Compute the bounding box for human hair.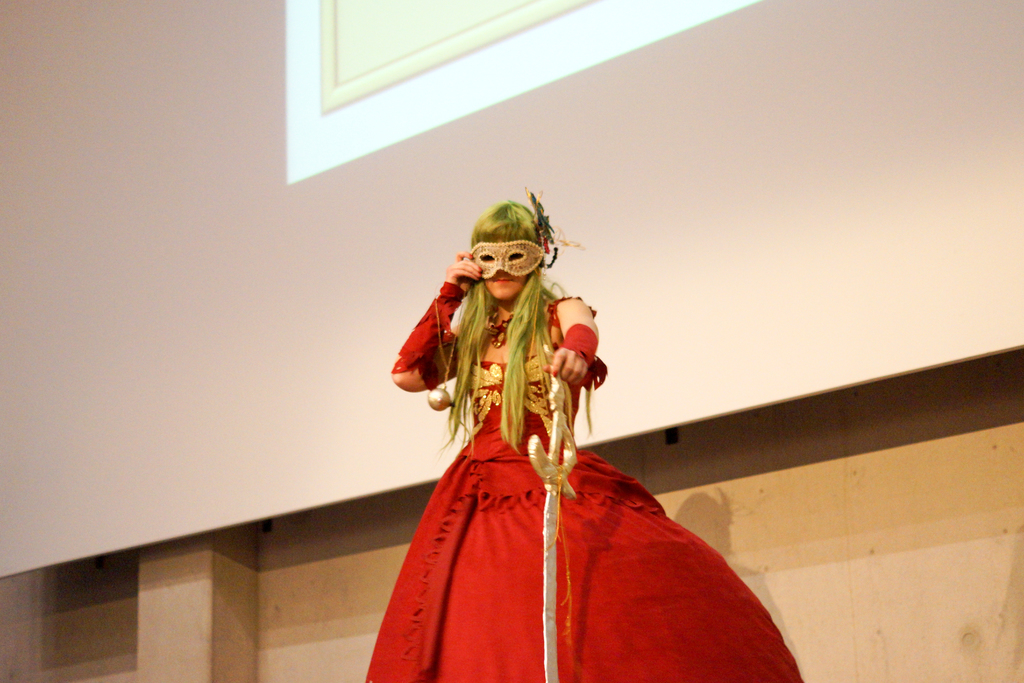
438:198:594:453.
